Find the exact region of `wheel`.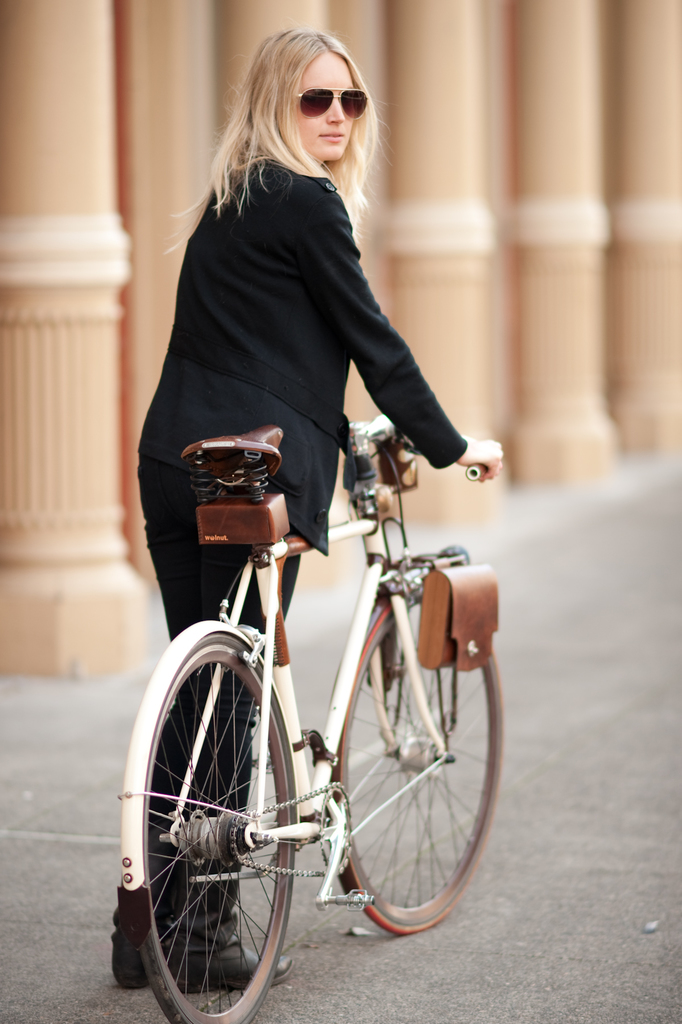
Exact region: 130:630:291:1020.
